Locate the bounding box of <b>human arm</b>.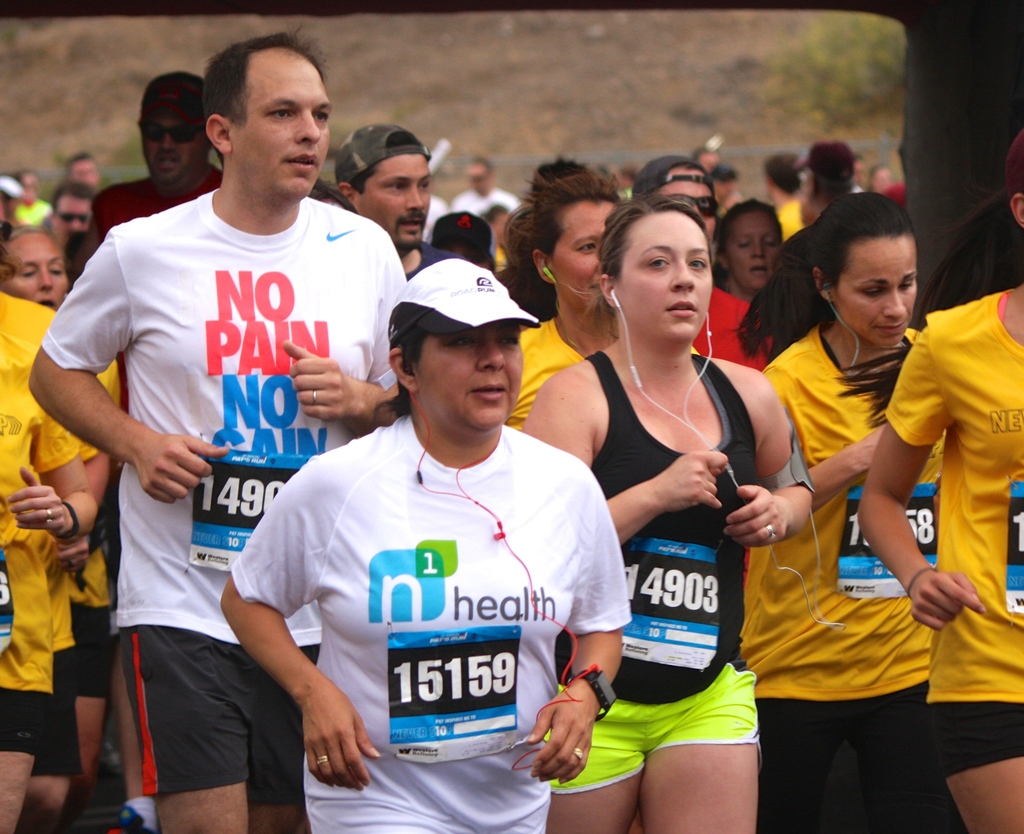
Bounding box: [716, 373, 815, 551].
